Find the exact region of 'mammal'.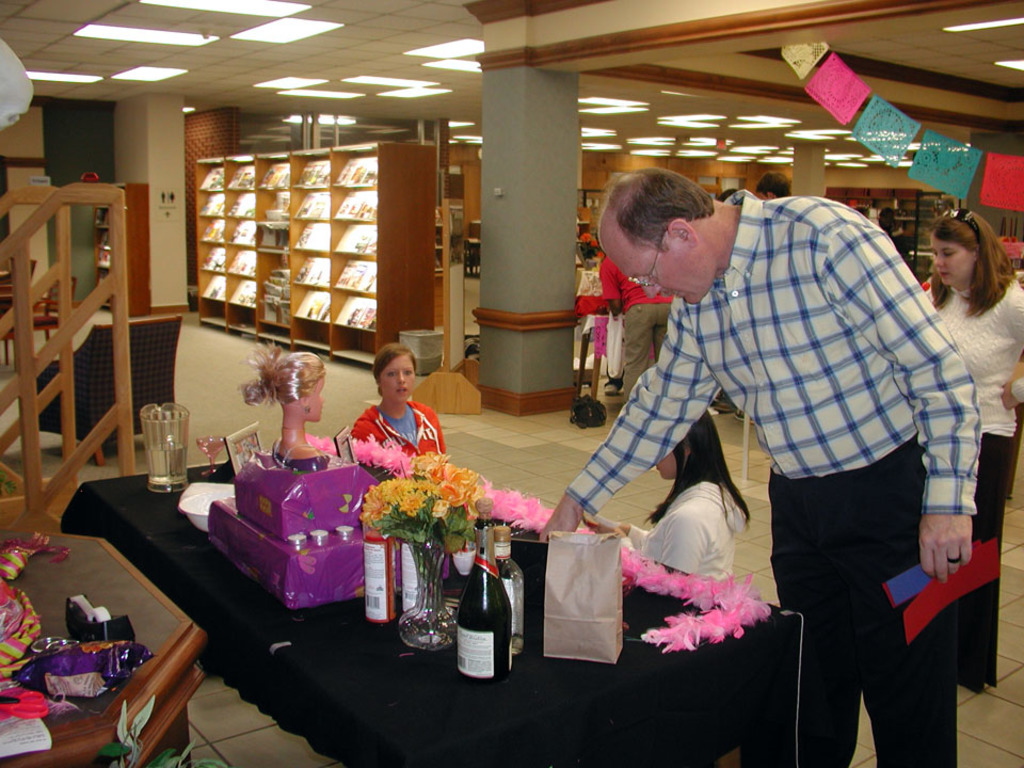
Exact region: <box>754,171,793,203</box>.
